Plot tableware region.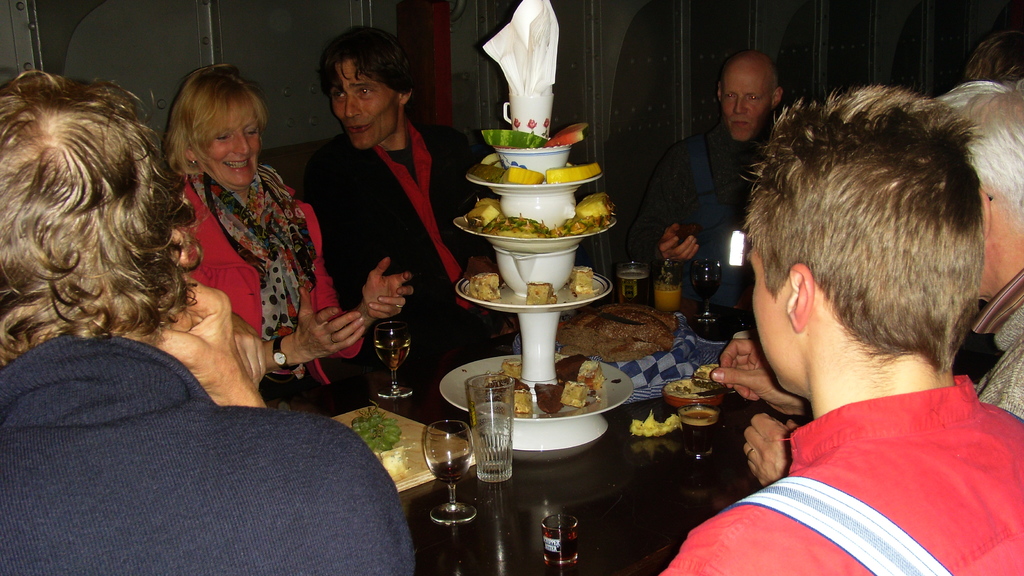
Plotted at box(425, 419, 479, 528).
